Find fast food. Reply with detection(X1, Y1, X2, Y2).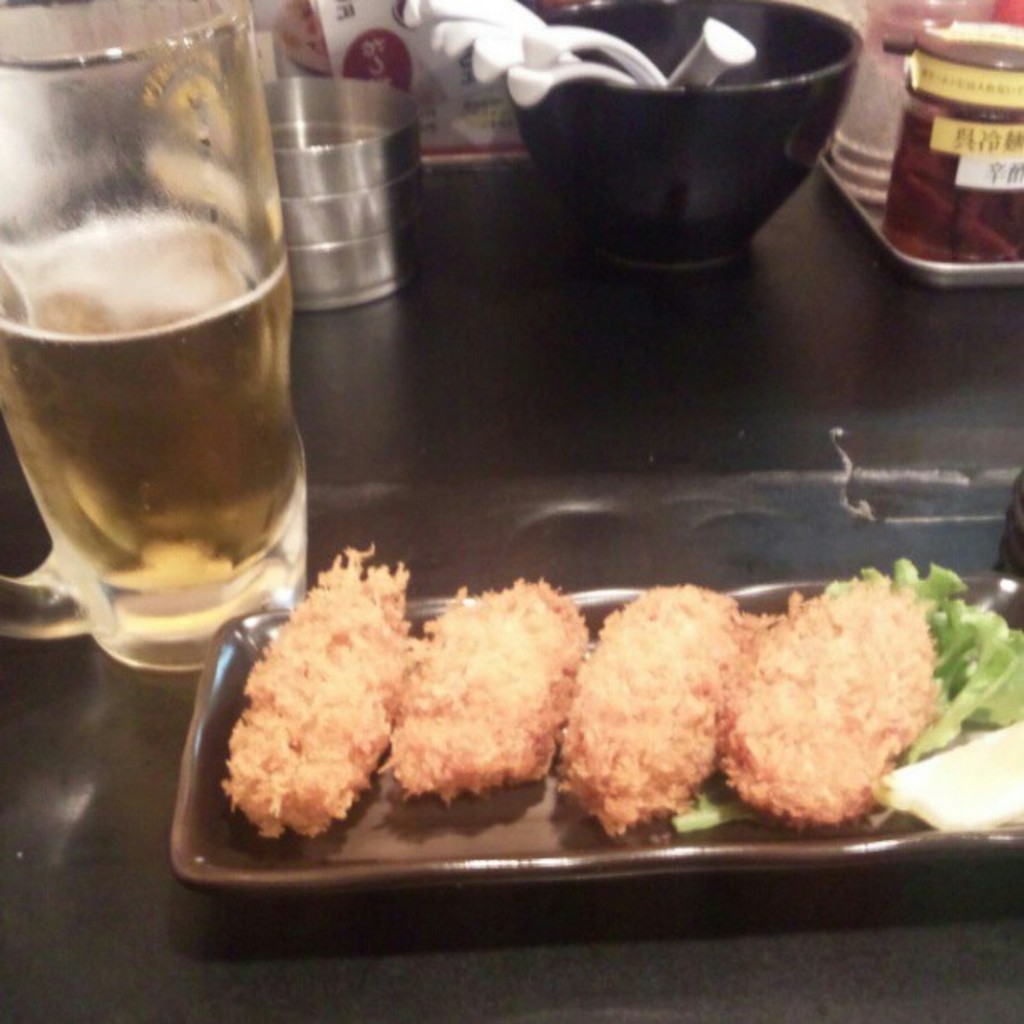
detection(228, 530, 945, 830).
